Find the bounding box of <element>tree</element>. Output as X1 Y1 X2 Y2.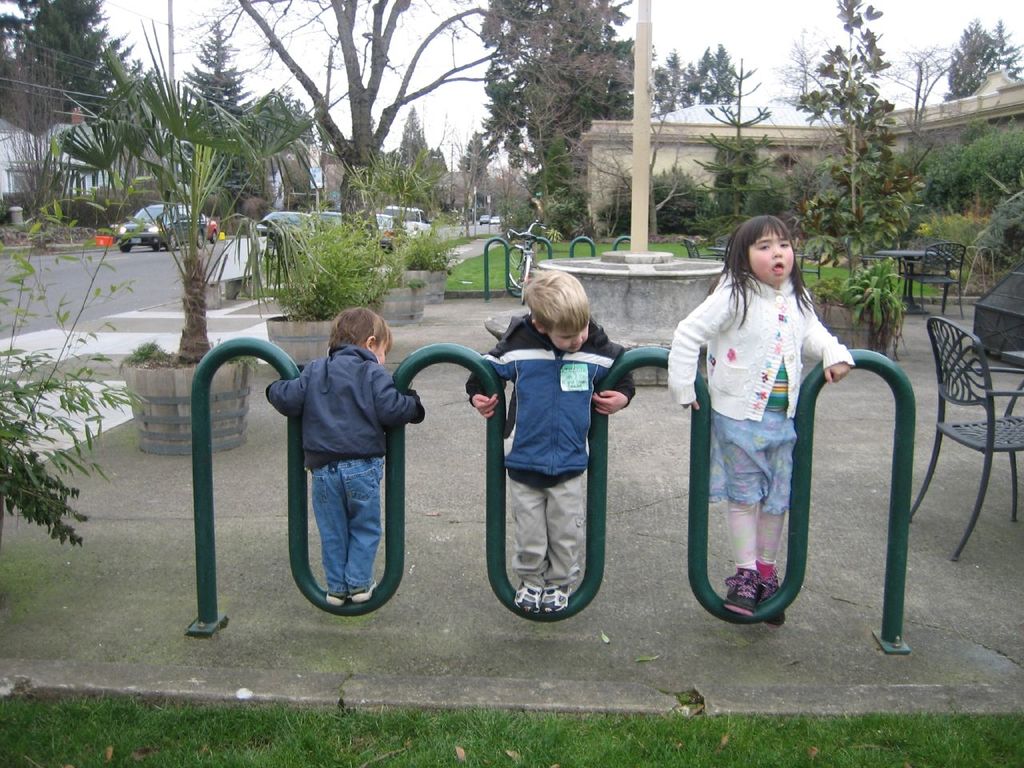
986 19 1023 81.
